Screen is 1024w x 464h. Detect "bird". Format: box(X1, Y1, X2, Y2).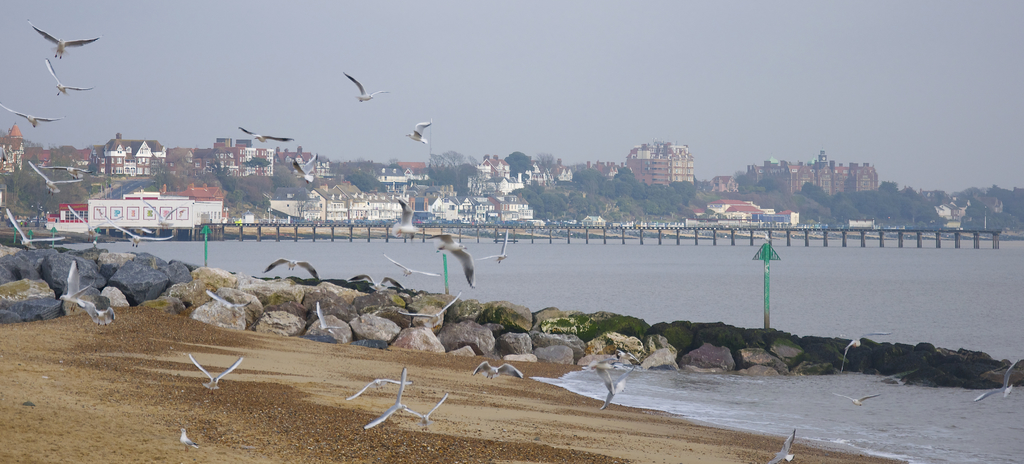
box(42, 160, 97, 179).
